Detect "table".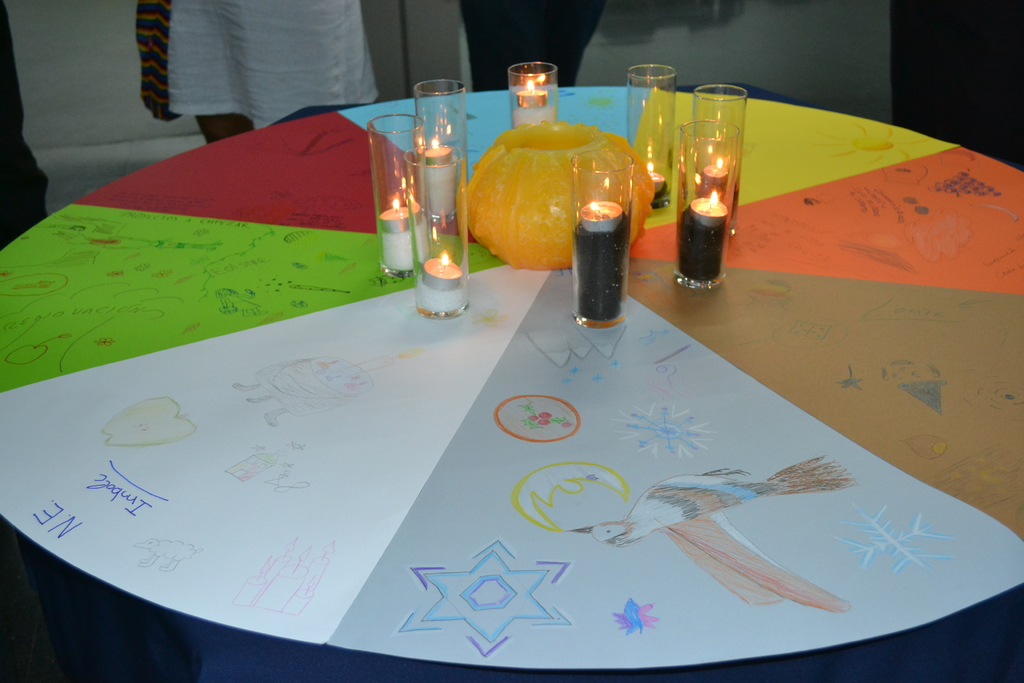
Detected at locate(0, 76, 1023, 682).
